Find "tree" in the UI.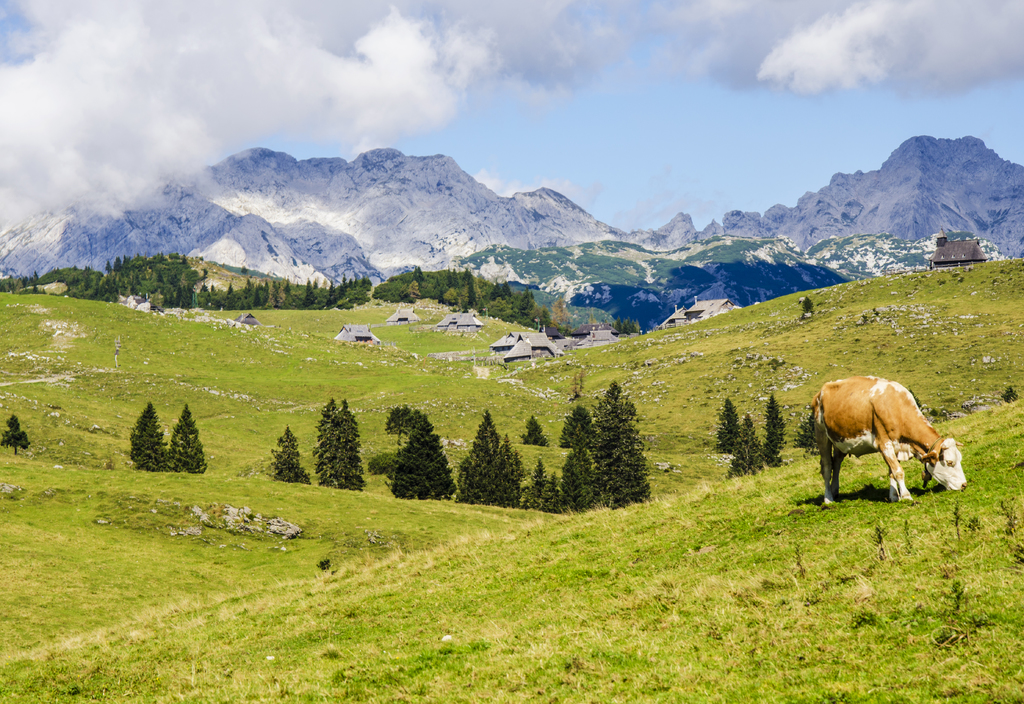
UI element at rect(586, 381, 650, 511).
